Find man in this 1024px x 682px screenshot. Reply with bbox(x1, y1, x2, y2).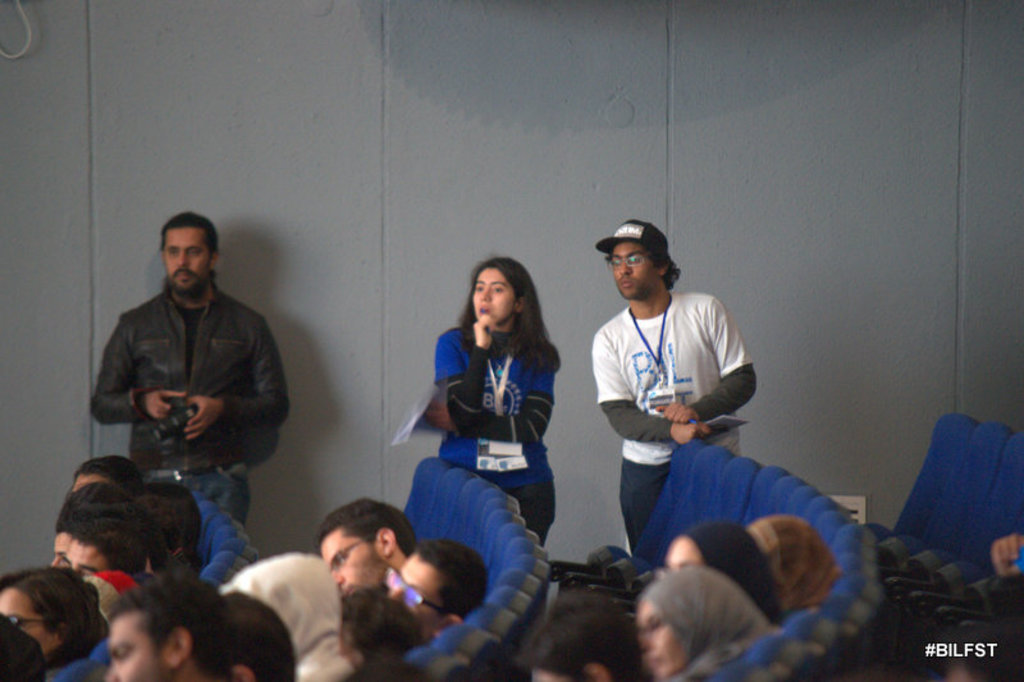
bbox(389, 541, 497, 647).
